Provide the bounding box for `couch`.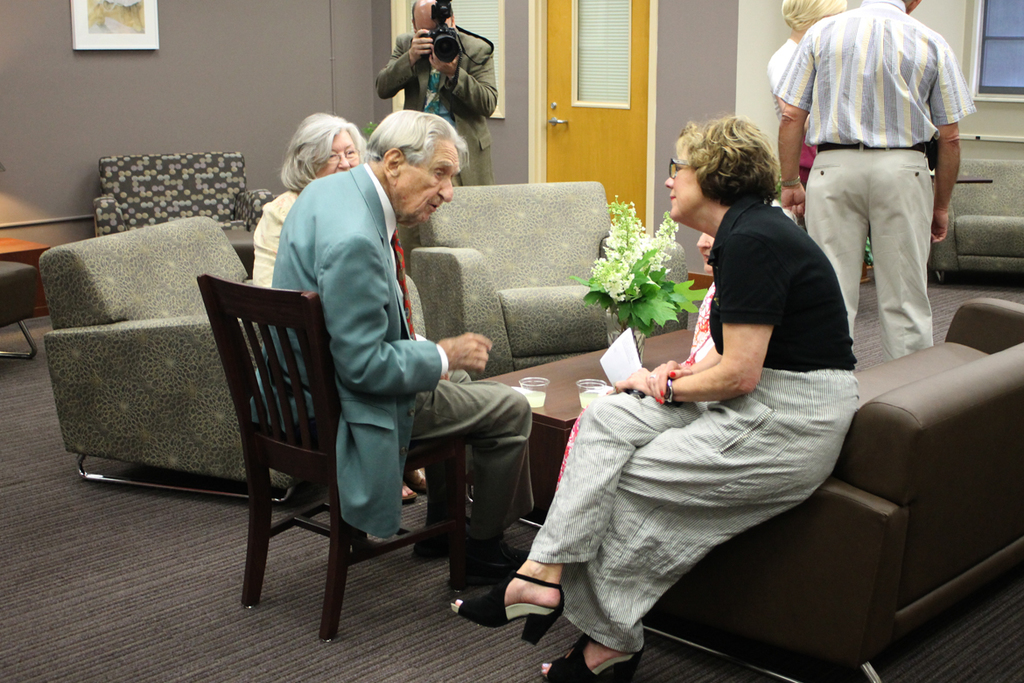
<bbox>521, 239, 997, 651</bbox>.
